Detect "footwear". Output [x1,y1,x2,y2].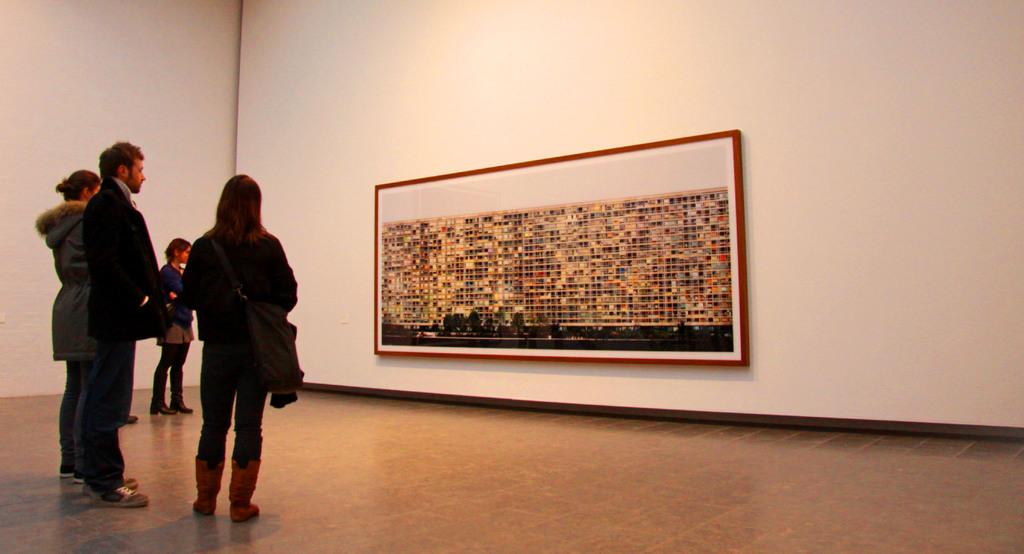
[126,414,142,427].
